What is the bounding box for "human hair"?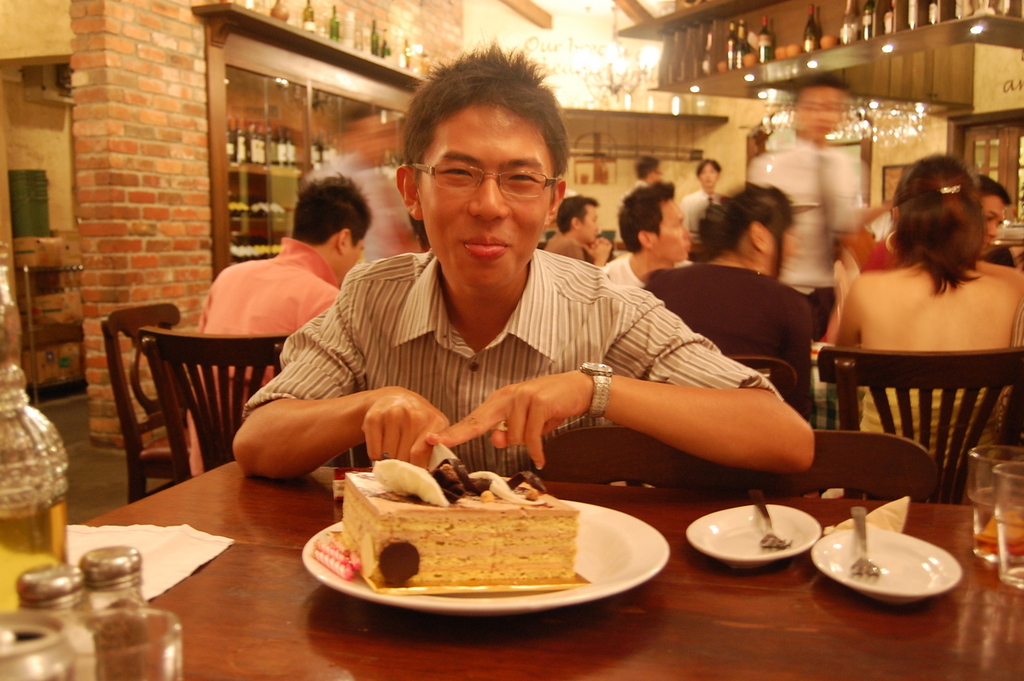
select_region(695, 158, 721, 178).
